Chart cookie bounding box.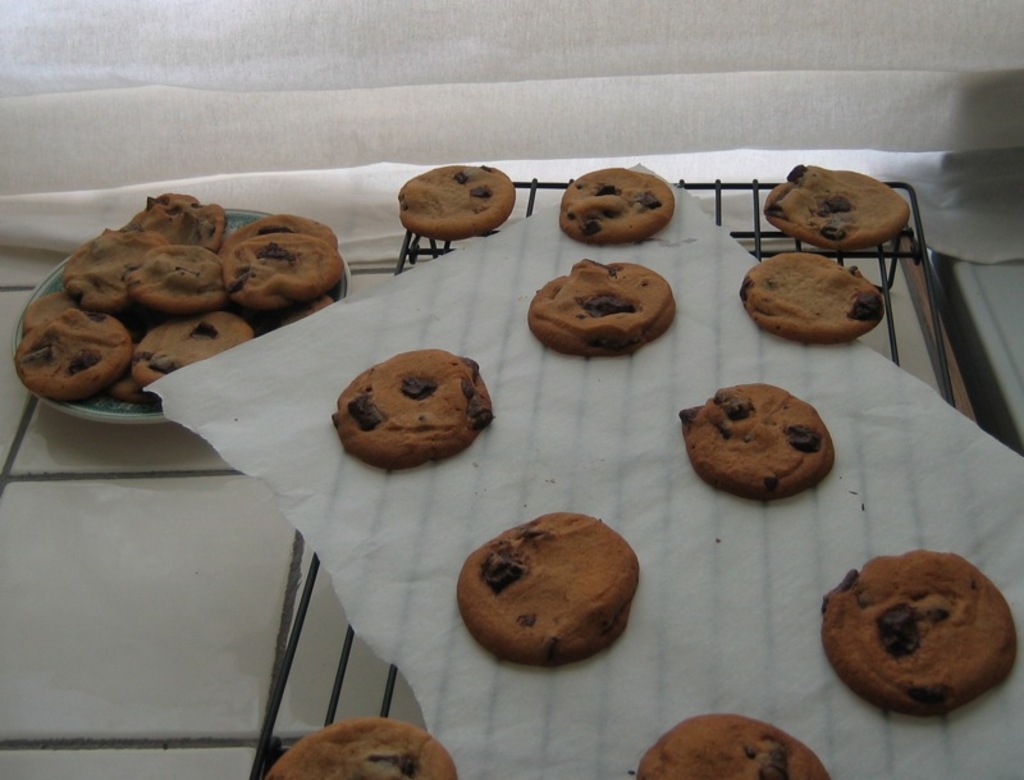
Charted: [762, 159, 913, 247].
